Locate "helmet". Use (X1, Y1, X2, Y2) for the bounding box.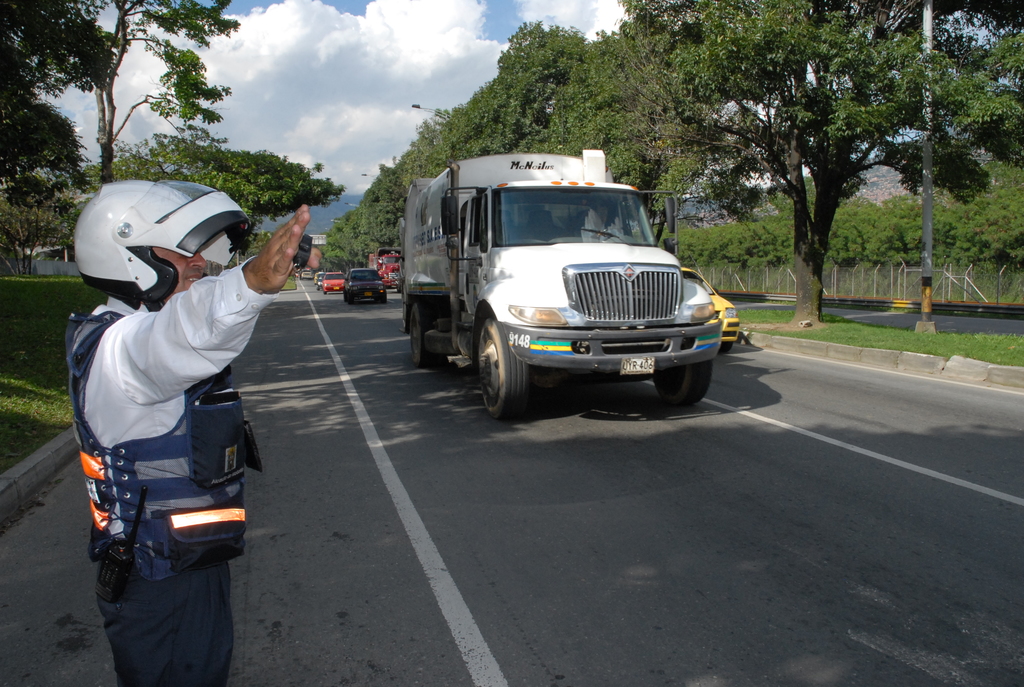
(62, 186, 241, 313).
